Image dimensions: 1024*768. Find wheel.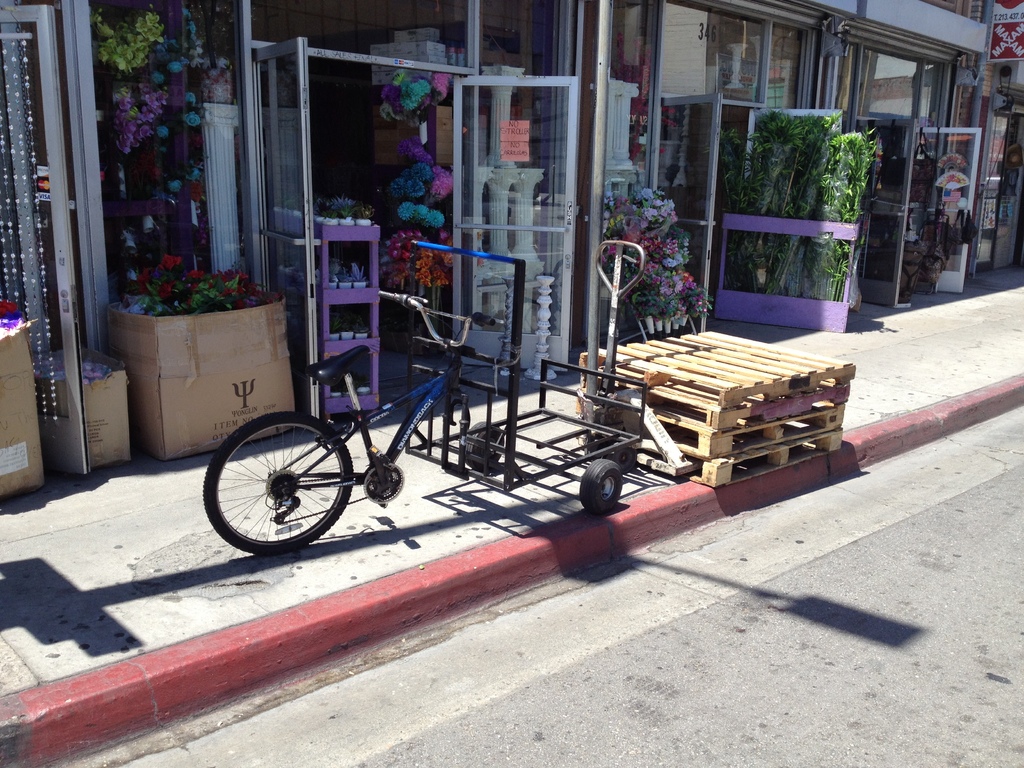
select_region(616, 444, 632, 468).
